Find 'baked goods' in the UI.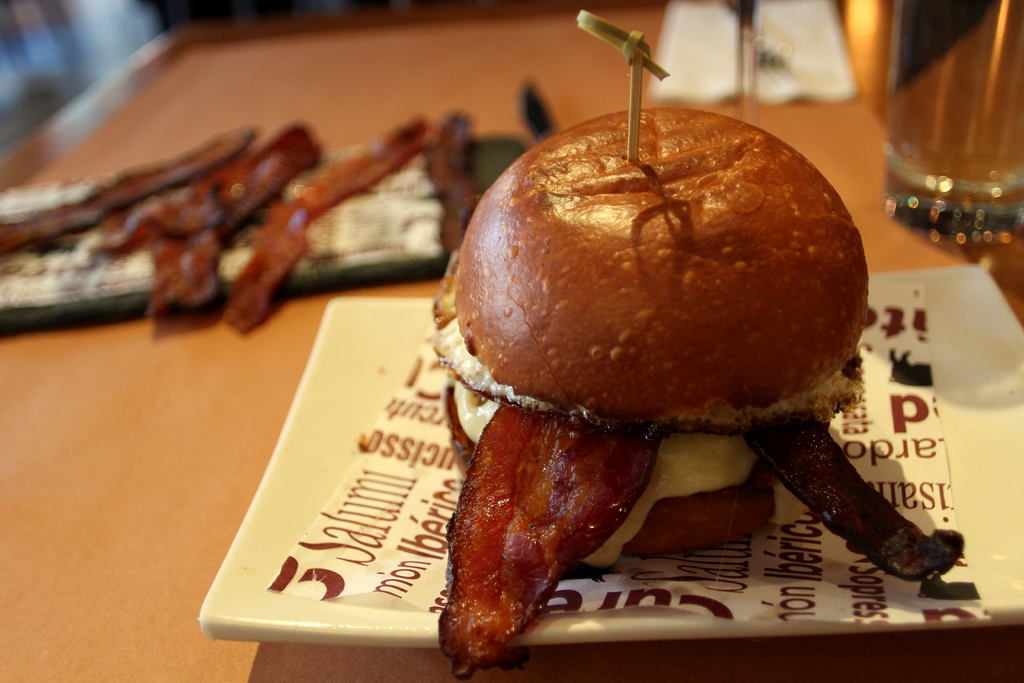
UI element at rect(440, 107, 866, 551).
